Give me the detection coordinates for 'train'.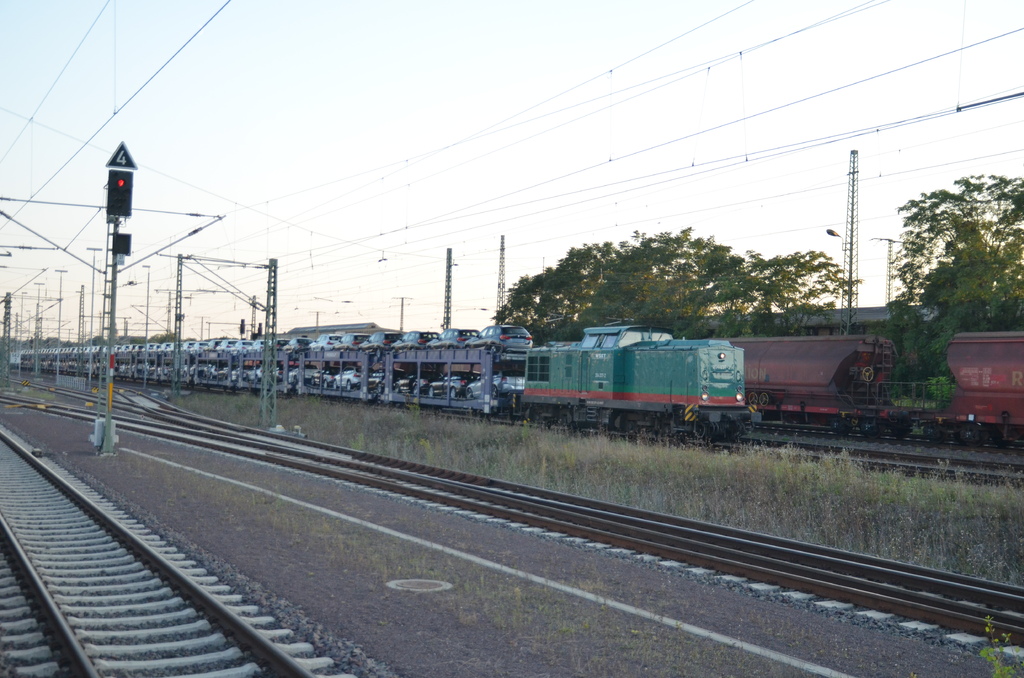
pyautogui.locateOnScreen(699, 322, 1023, 452).
